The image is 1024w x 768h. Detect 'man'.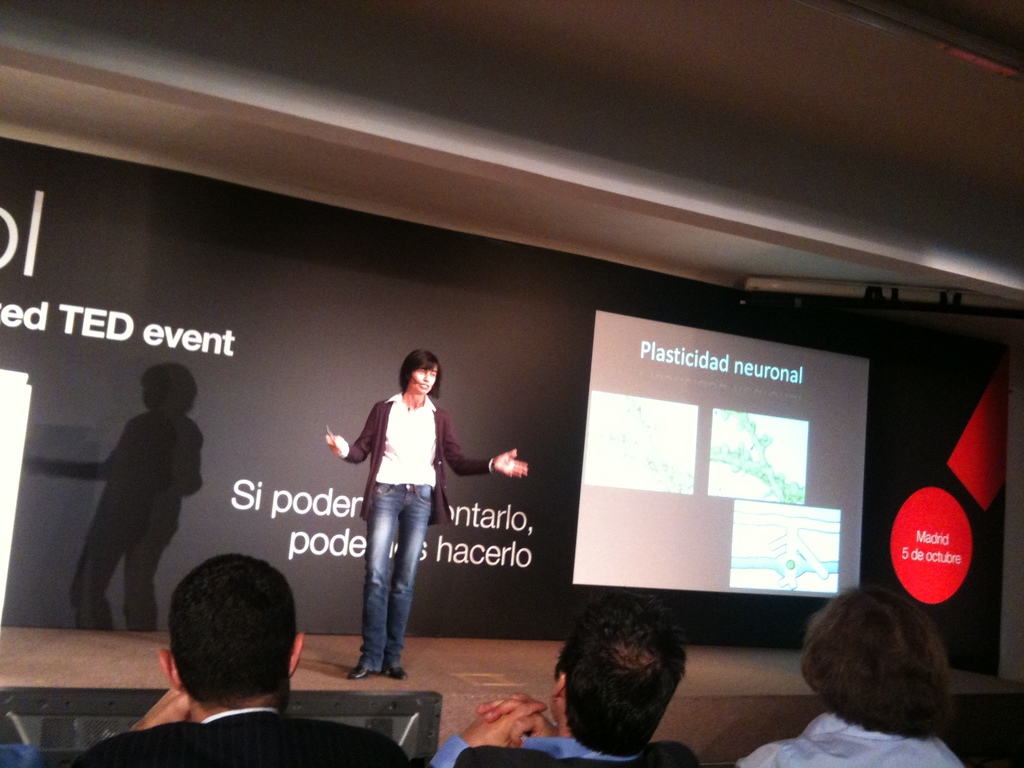
Detection: bbox=[738, 584, 968, 767].
